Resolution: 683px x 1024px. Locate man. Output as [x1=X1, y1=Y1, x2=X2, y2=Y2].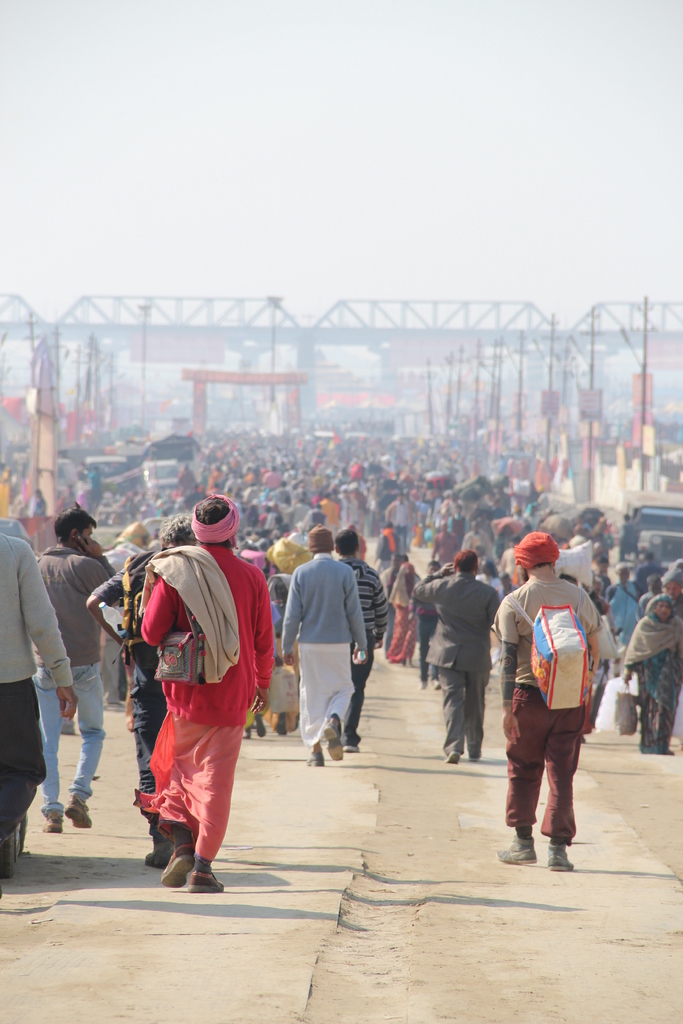
[x1=409, y1=547, x2=504, y2=770].
